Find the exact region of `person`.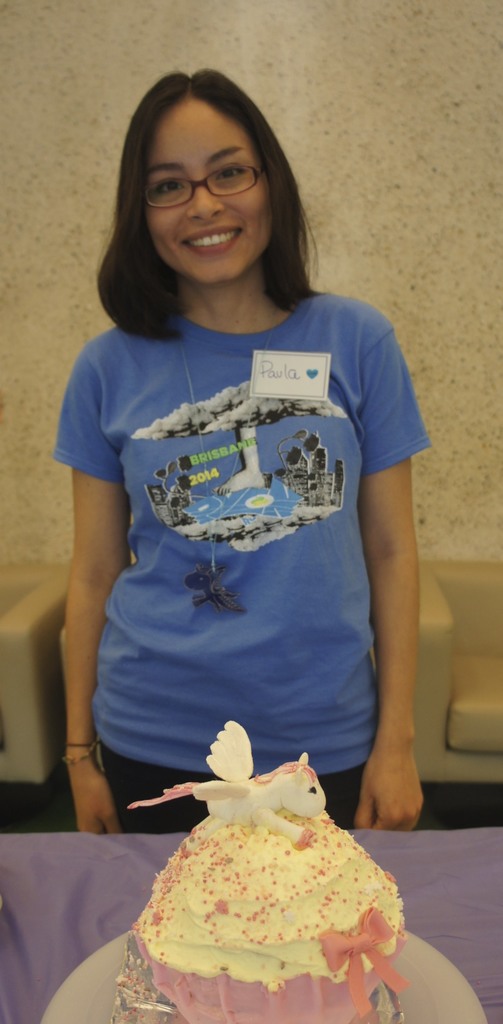
Exact region: box=[26, 39, 456, 893].
